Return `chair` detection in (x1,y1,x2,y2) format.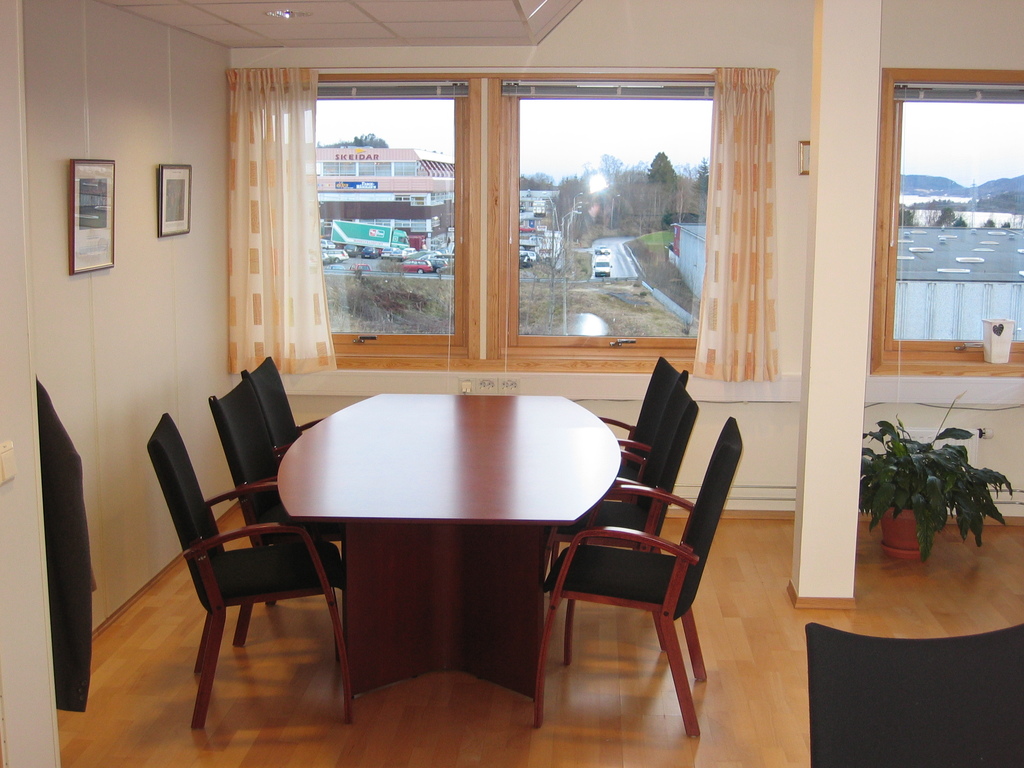
(244,358,321,454).
